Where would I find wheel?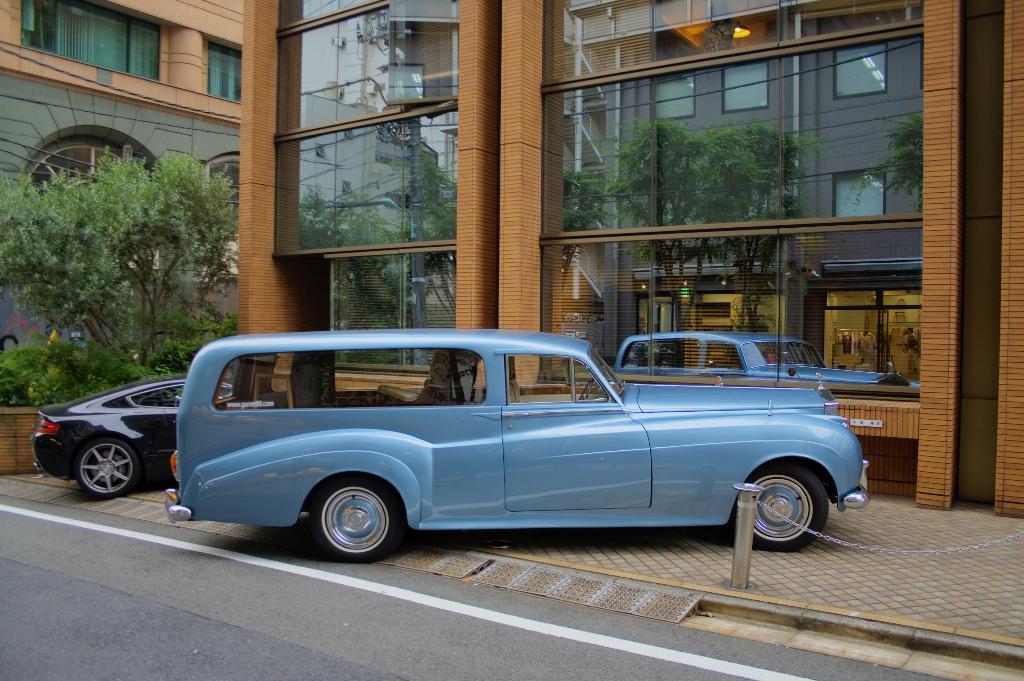
At <region>744, 473, 838, 553</region>.
